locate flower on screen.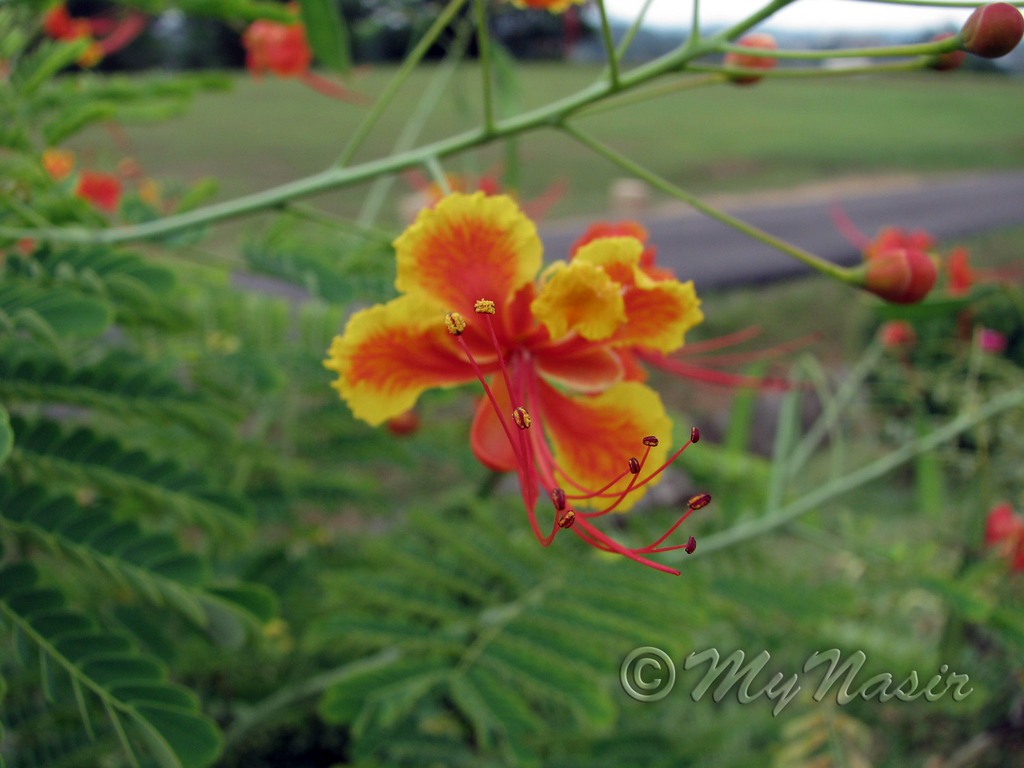
On screen at box=[531, 218, 821, 518].
